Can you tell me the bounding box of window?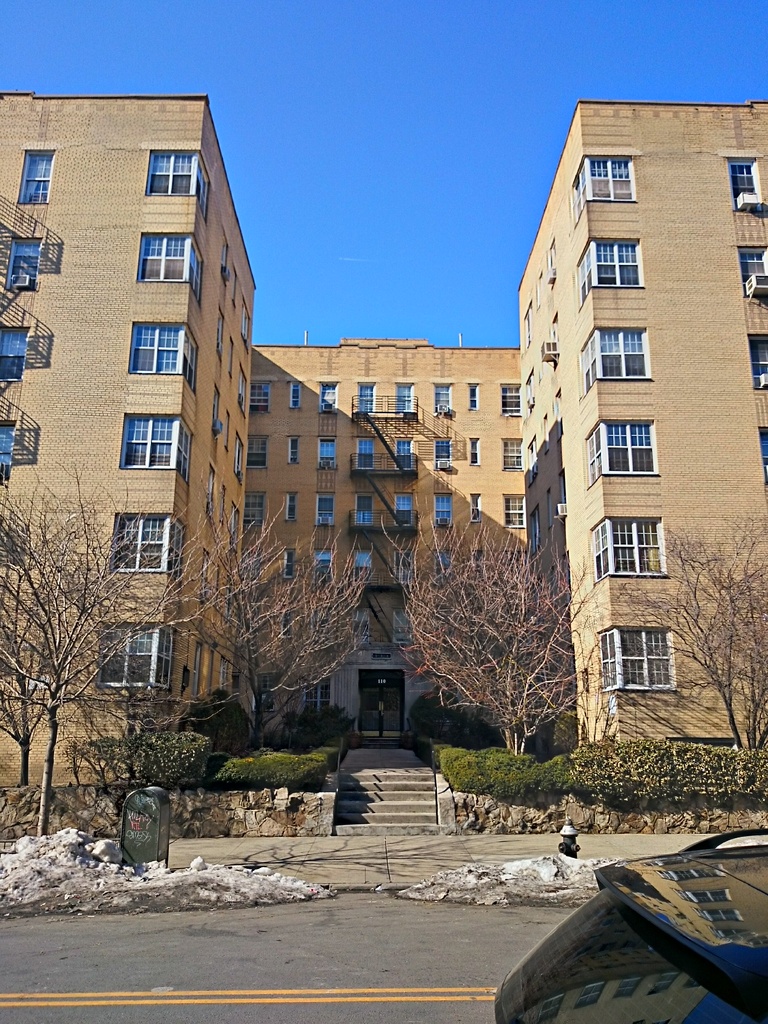
150:149:207:204.
